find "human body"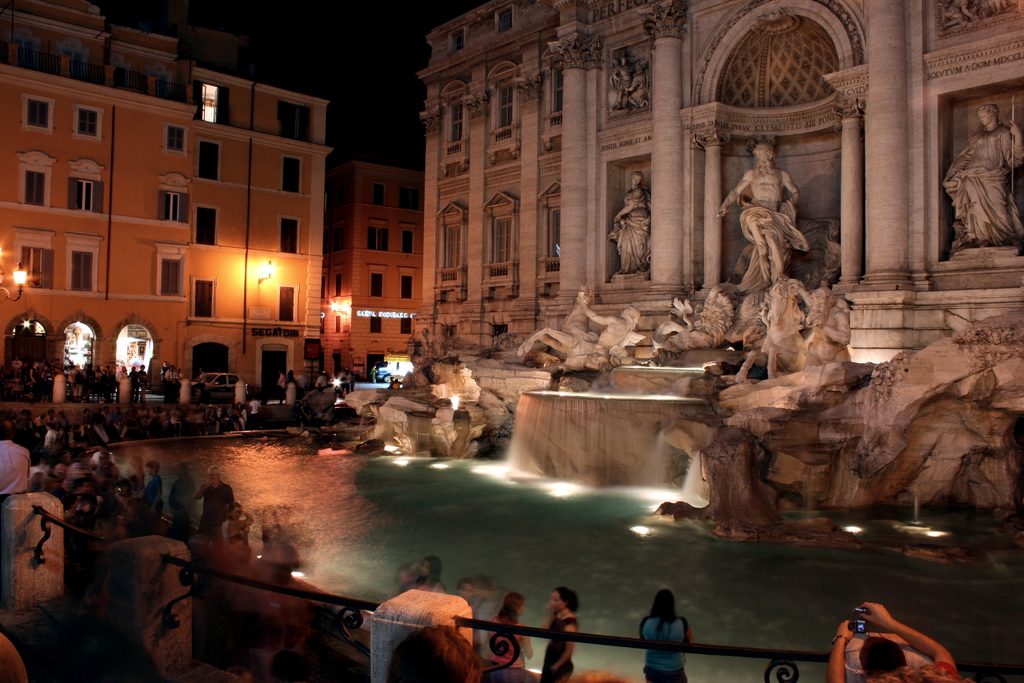
rect(833, 601, 961, 682)
